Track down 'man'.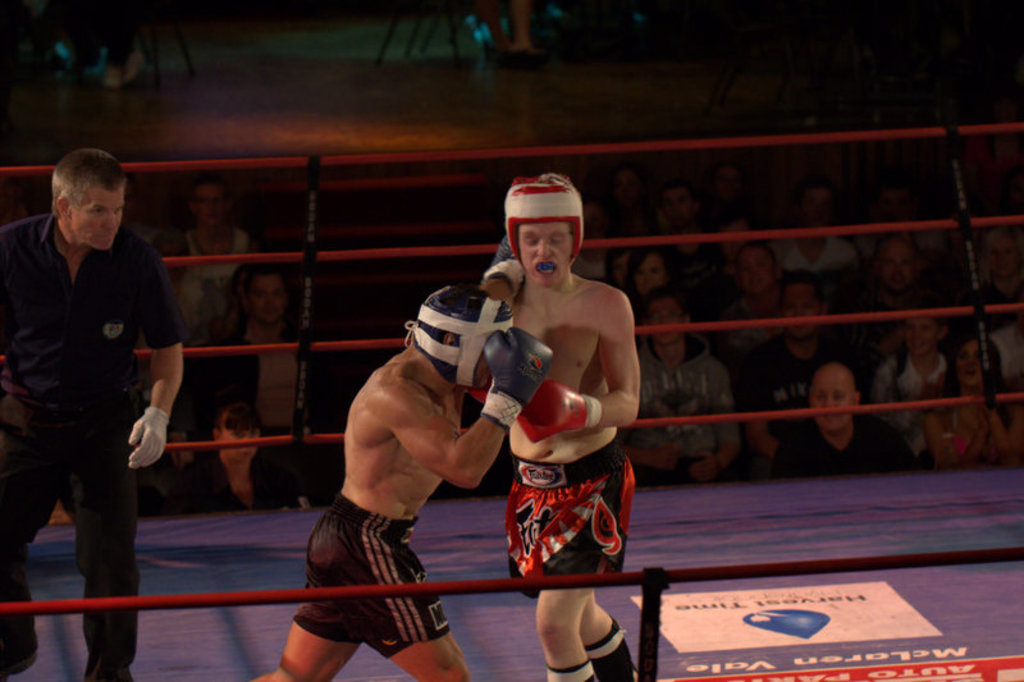
Tracked to l=842, t=234, r=925, b=351.
